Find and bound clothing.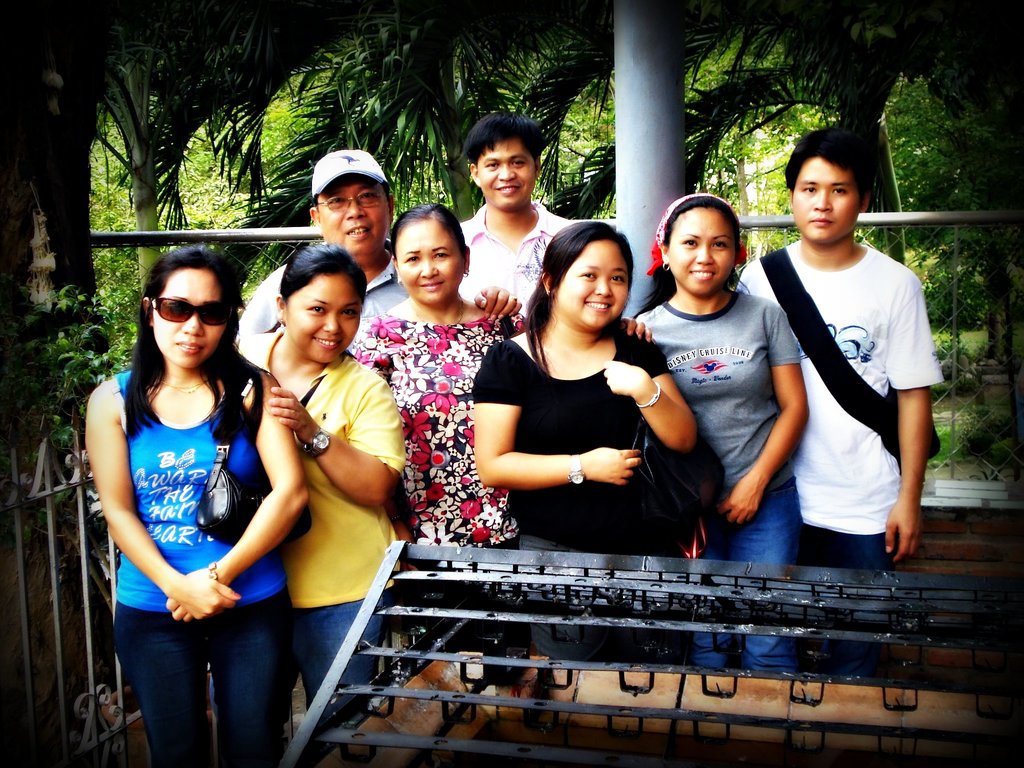
Bound: x1=311, y1=591, x2=390, y2=744.
